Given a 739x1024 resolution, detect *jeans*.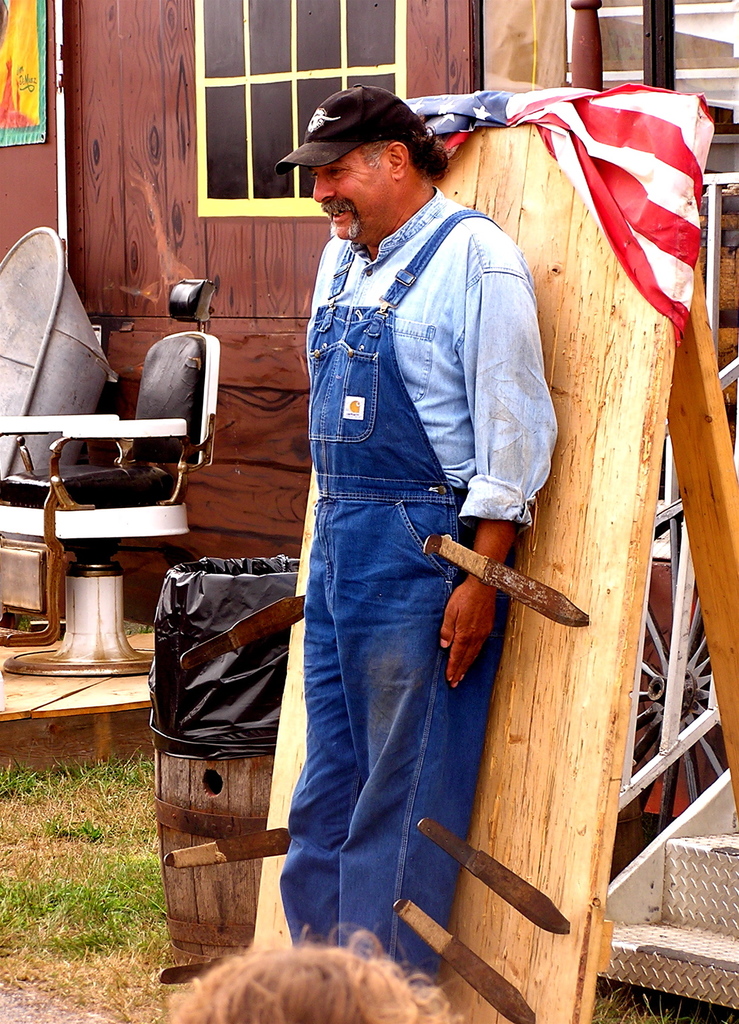
rect(276, 473, 505, 988).
